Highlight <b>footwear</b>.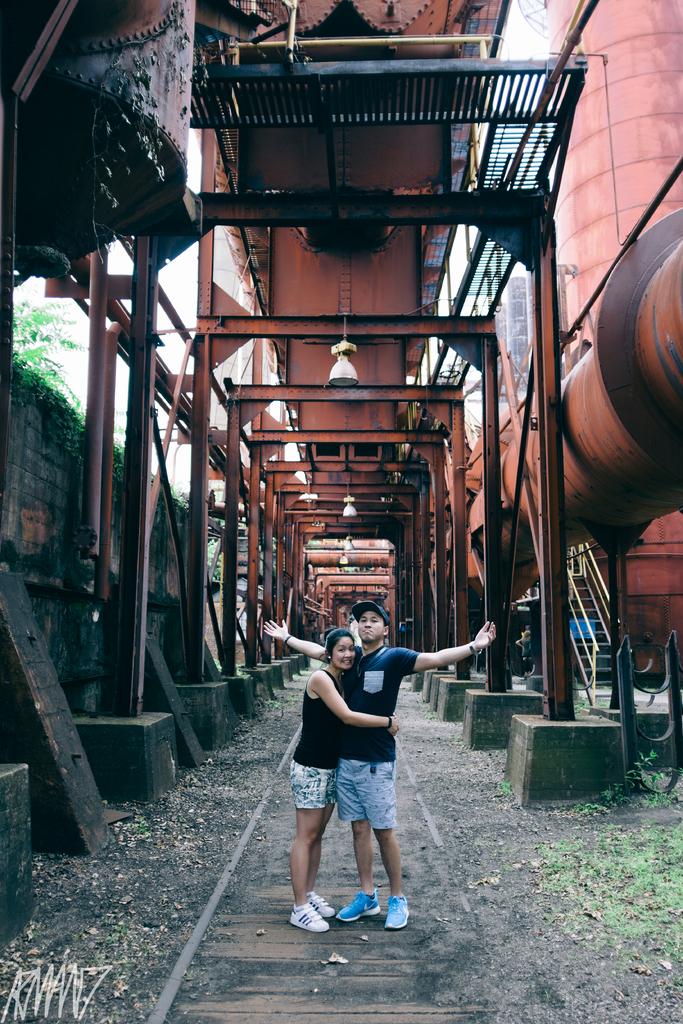
Highlighted region: box(343, 881, 386, 924).
